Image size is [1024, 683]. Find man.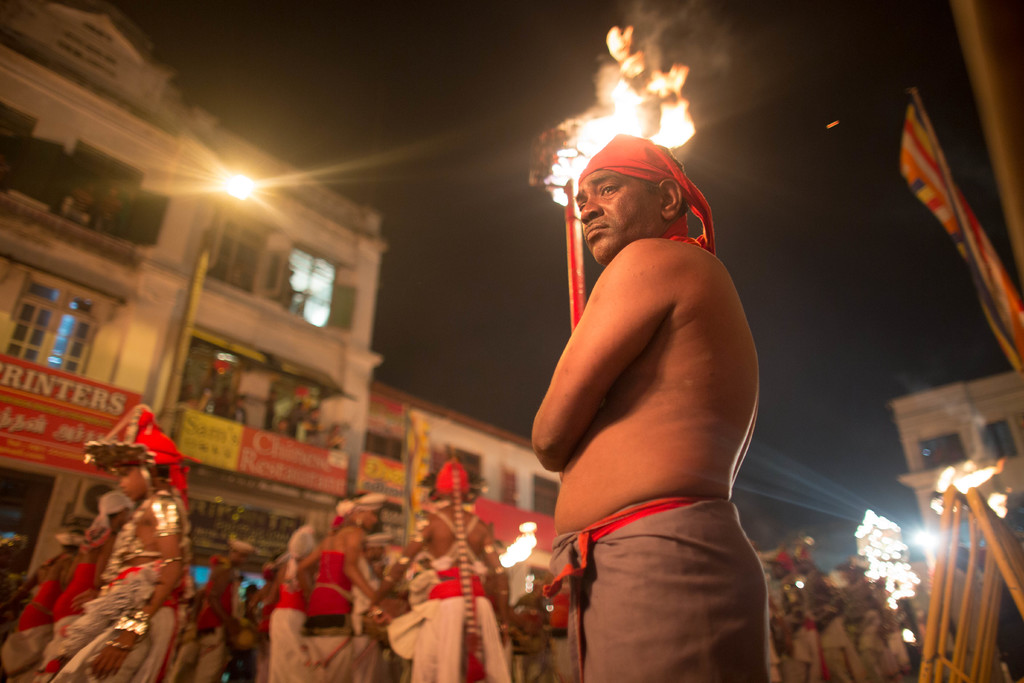
bbox=[300, 388, 326, 433].
